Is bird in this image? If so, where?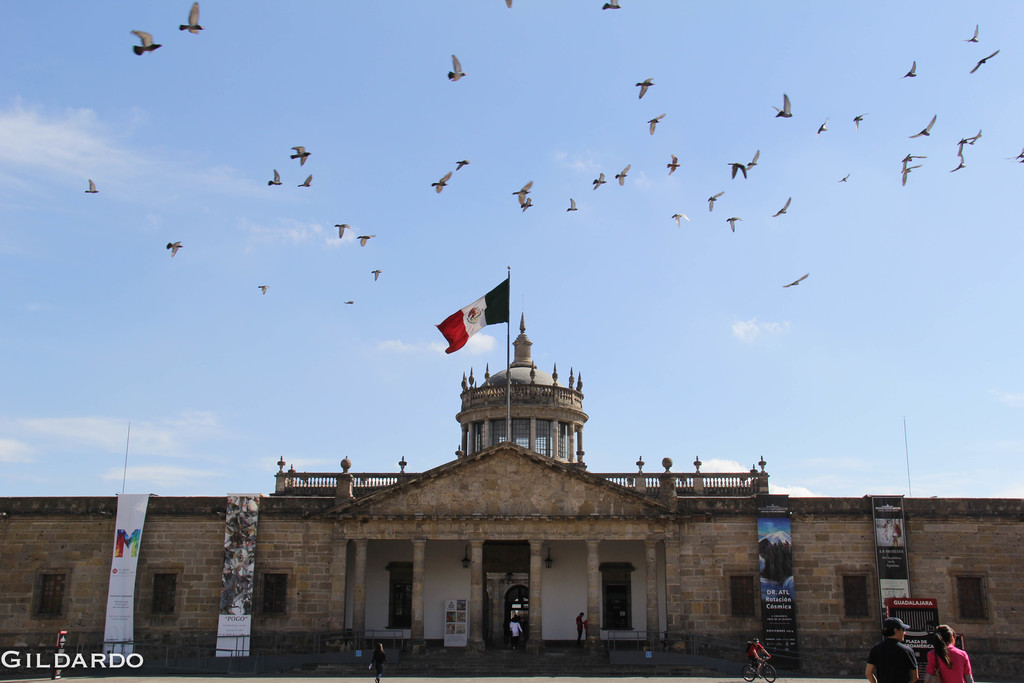
Yes, at bbox=(267, 167, 281, 189).
